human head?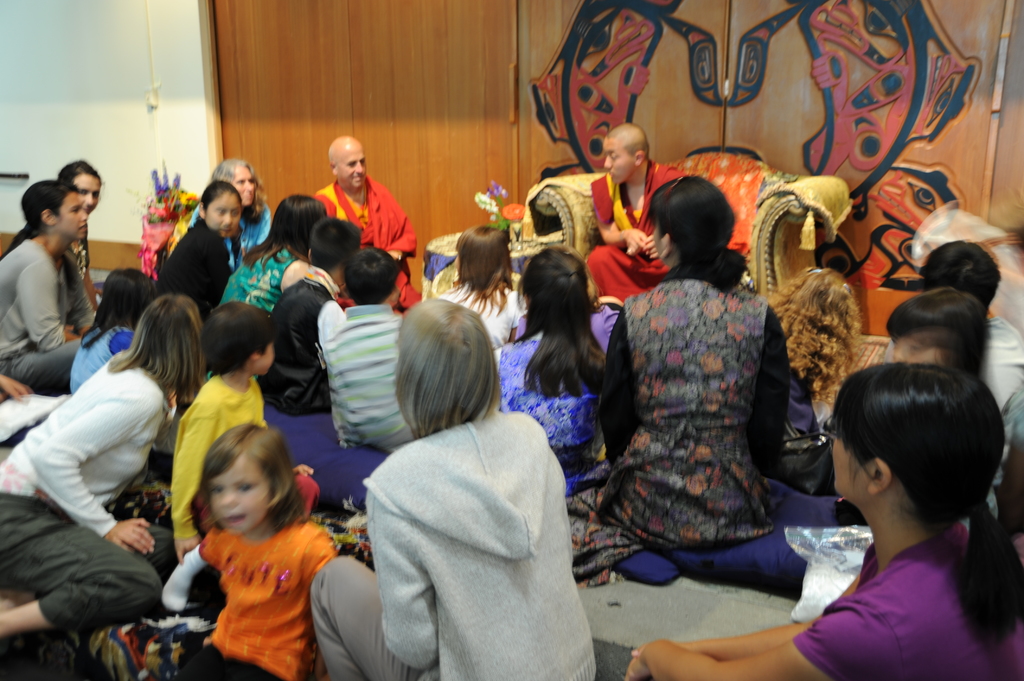
Rect(892, 290, 985, 362)
